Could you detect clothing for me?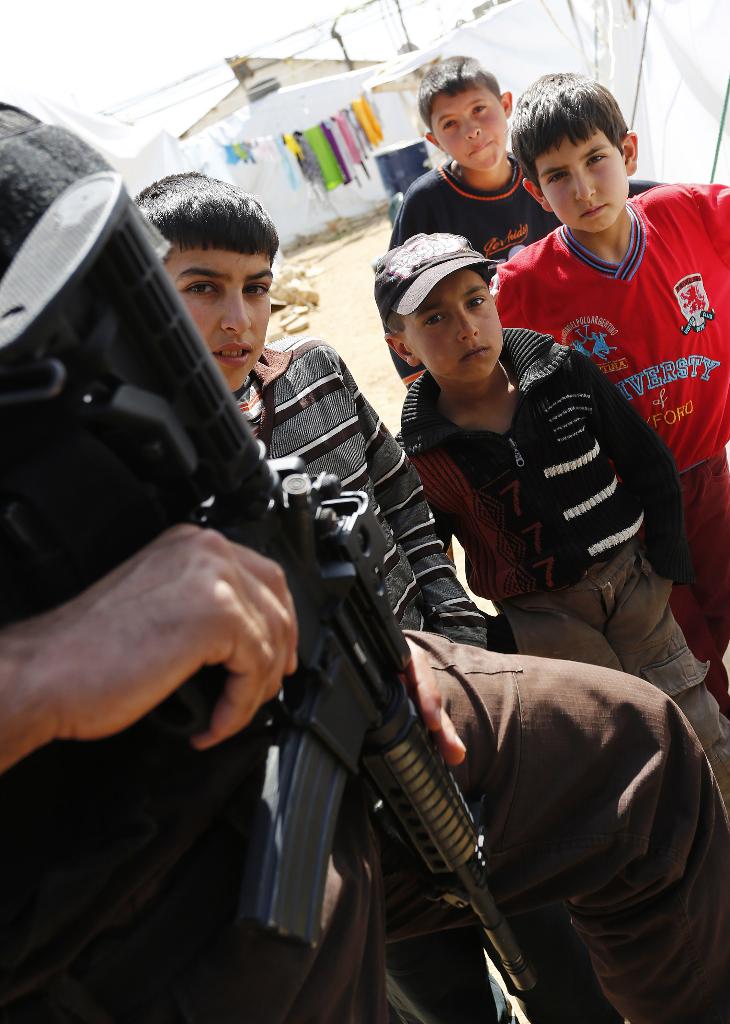
Detection result: pyautogui.locateOnScreen(487, 183, 729, 655).
